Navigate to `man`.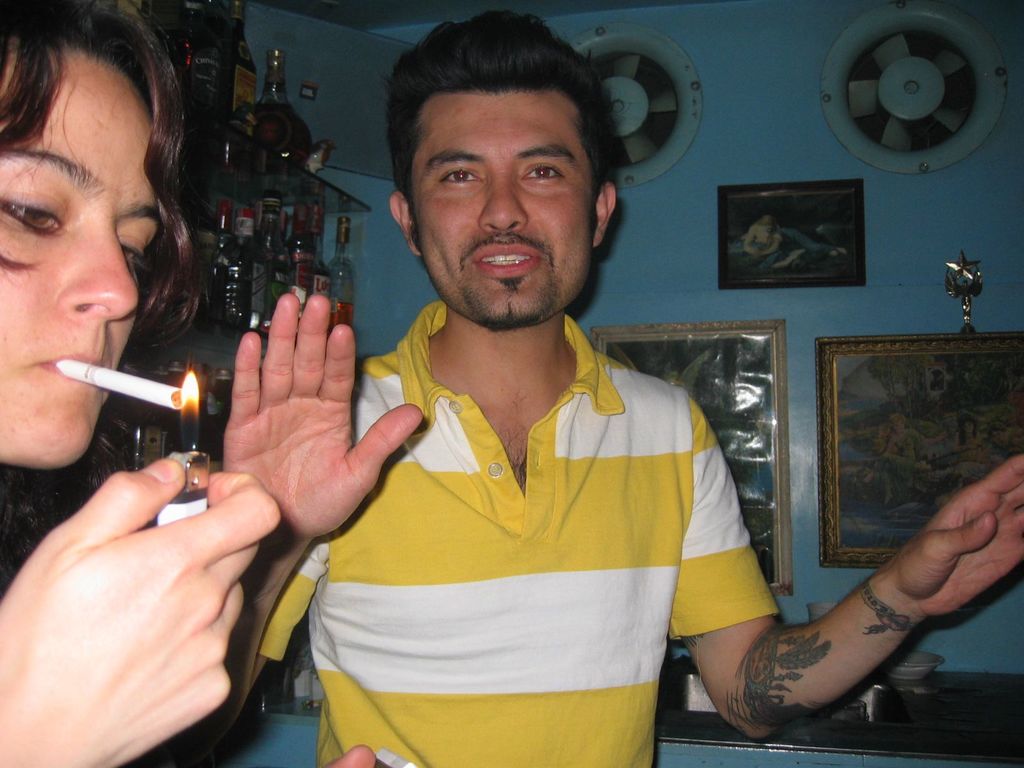
Navigation target: [left=150, top=6, right=1023, bottom=767].
